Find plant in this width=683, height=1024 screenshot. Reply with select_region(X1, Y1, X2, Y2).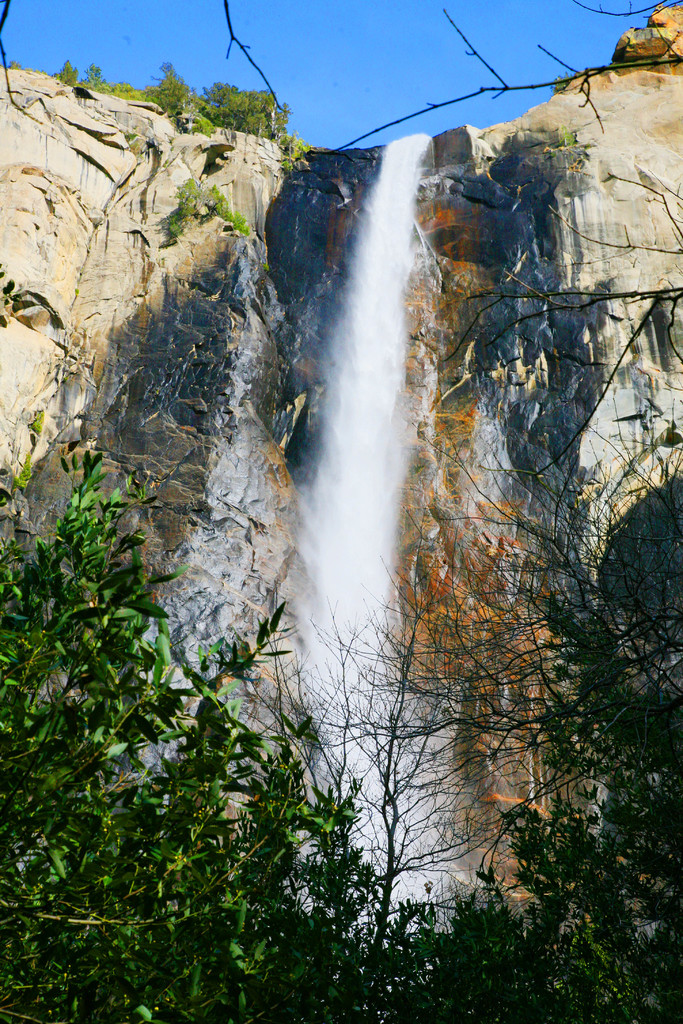
select_region(548, 120, 587, 152).
